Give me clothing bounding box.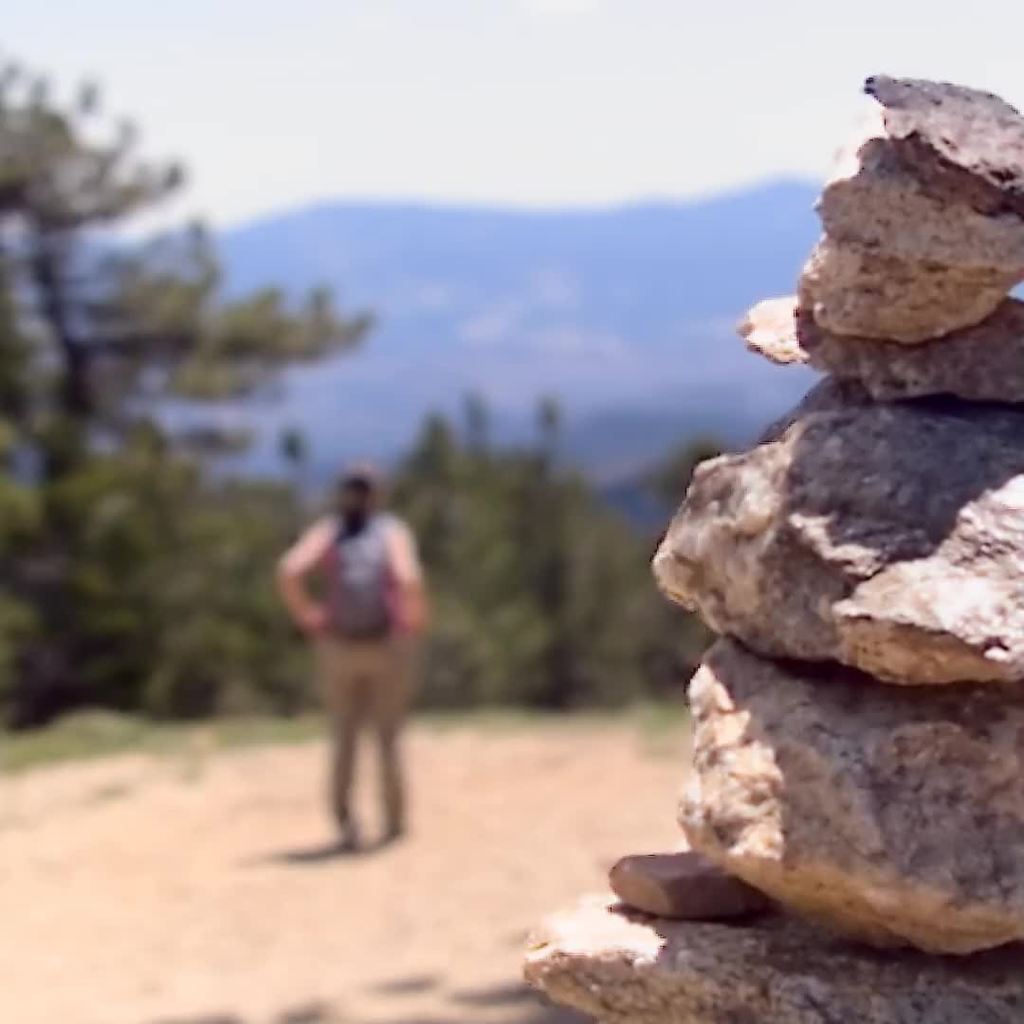
306,505,421,826.
